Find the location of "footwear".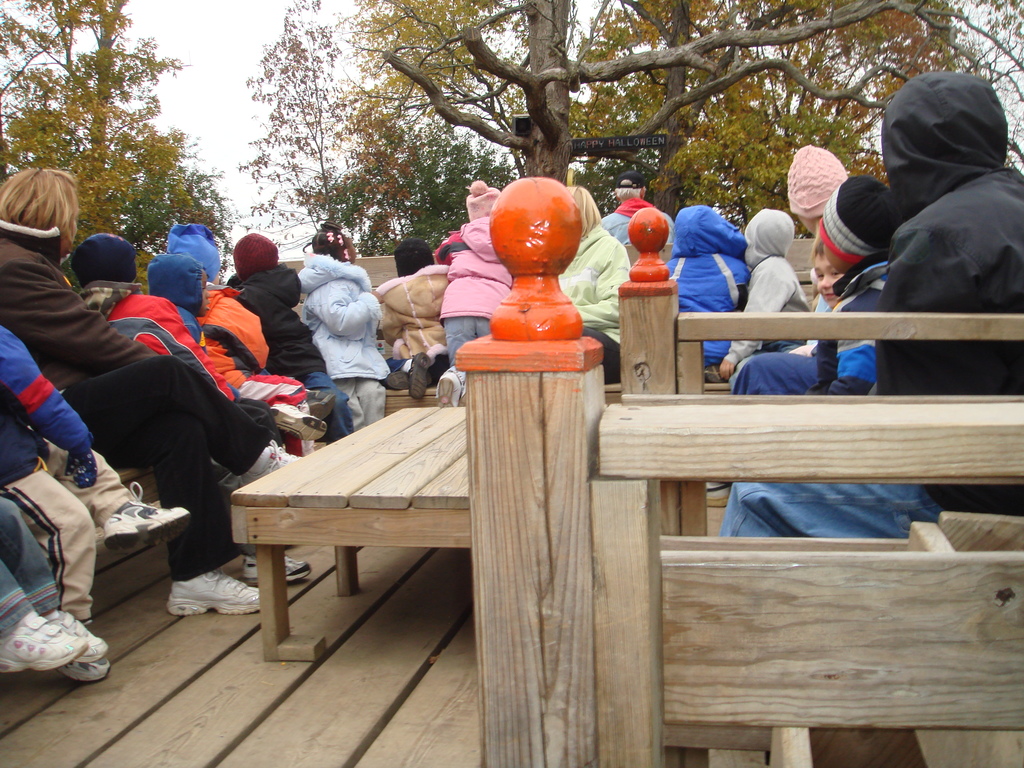
Location: left=237, top=554, right=314, bottom=585.
